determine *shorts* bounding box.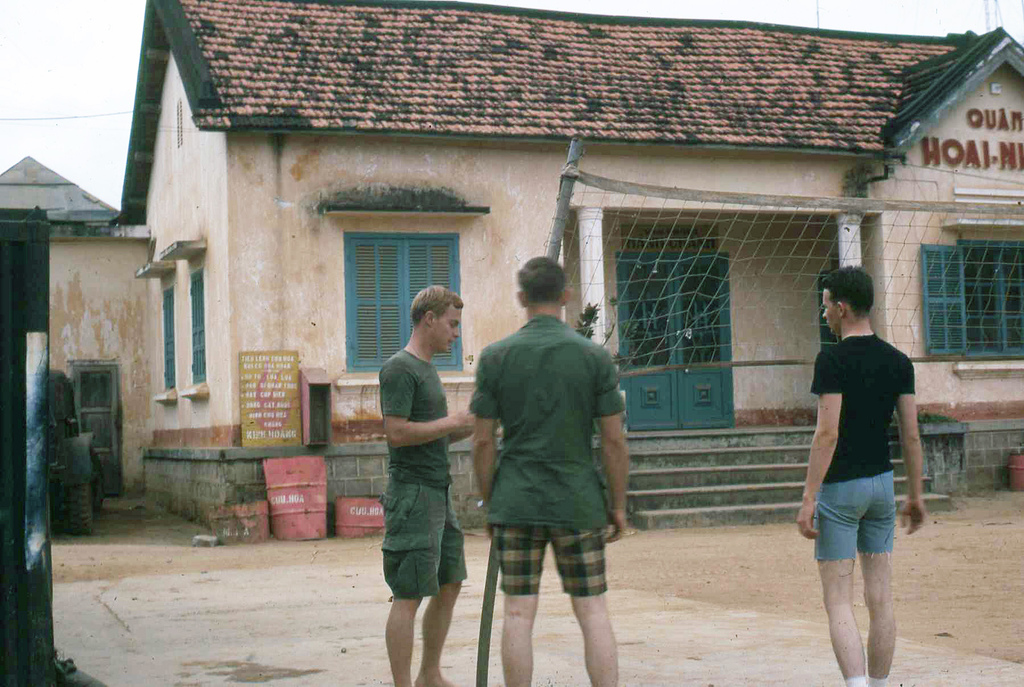
Determined: {"x1": 813, "y1": 469, "x2": 895, "y2": 563}.
